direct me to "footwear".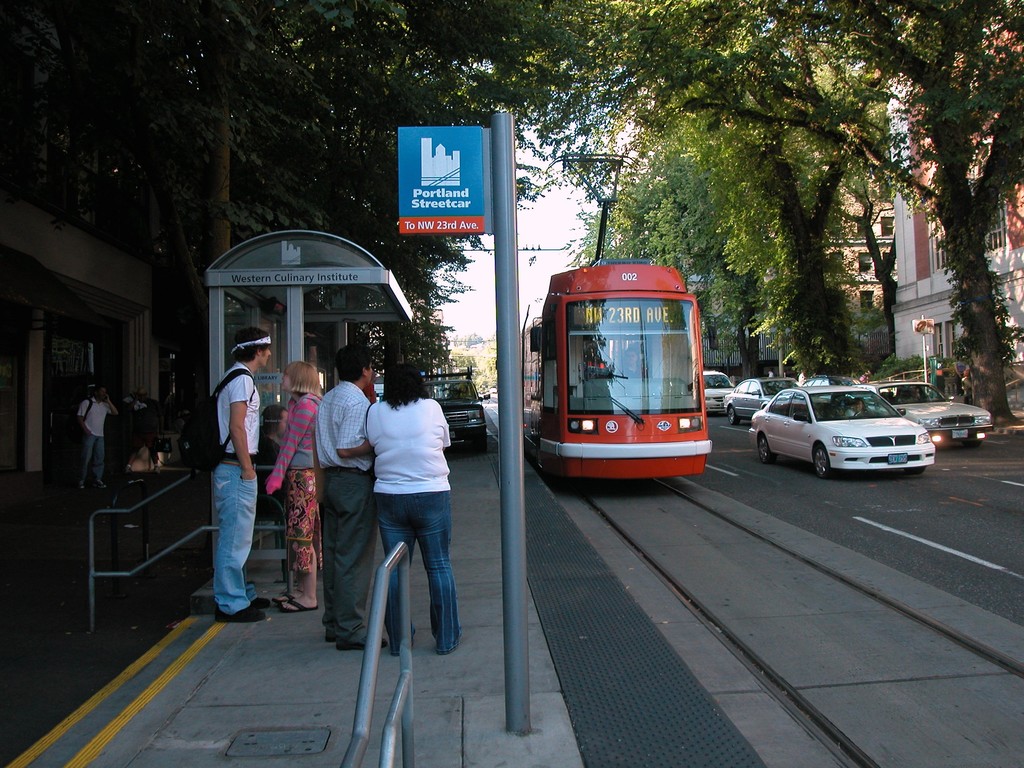
Direction: (x1=284, y1=594, x2=313, y2=611).
